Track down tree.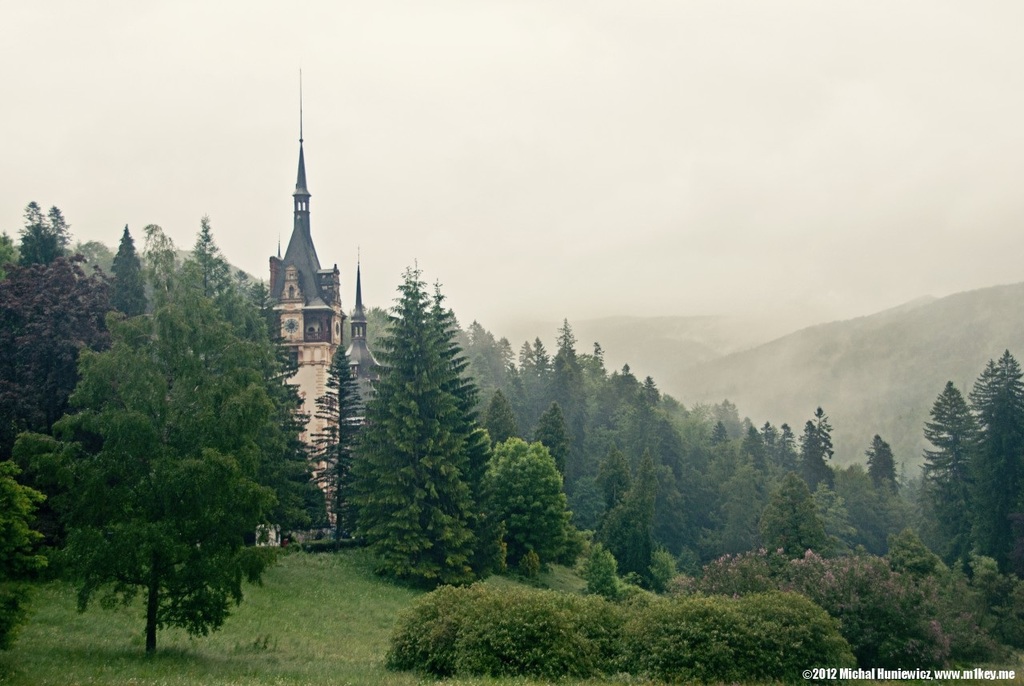
Tracked to [795, 400, 849, 522].
